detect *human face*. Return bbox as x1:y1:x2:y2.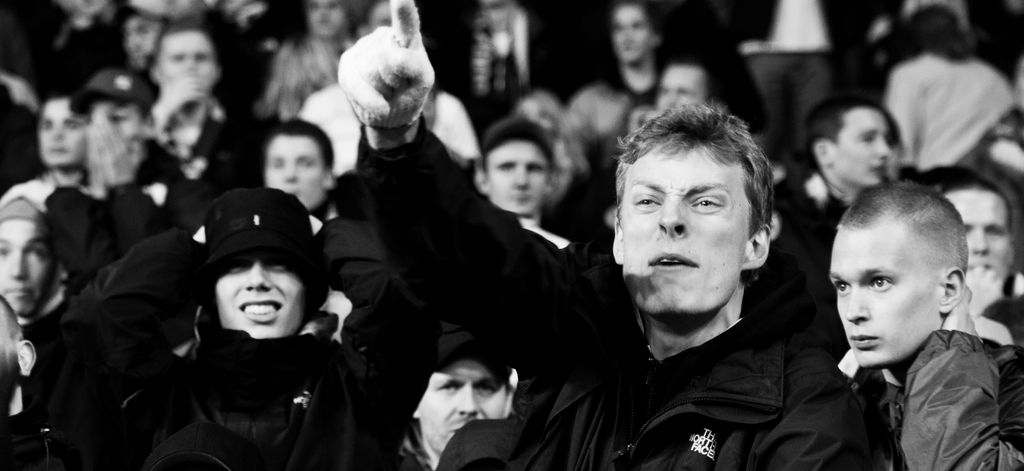
488:142:550:214.
